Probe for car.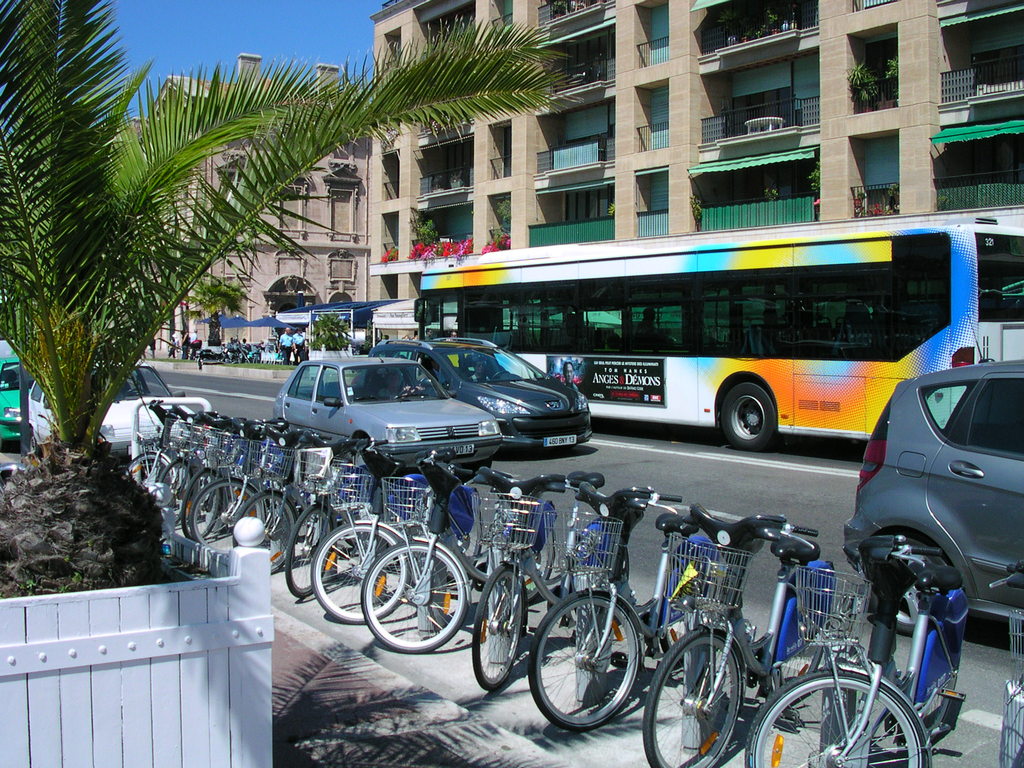
Probe result: {"left": 372, "top": 333, "right": 590, "bottom": 455}.
